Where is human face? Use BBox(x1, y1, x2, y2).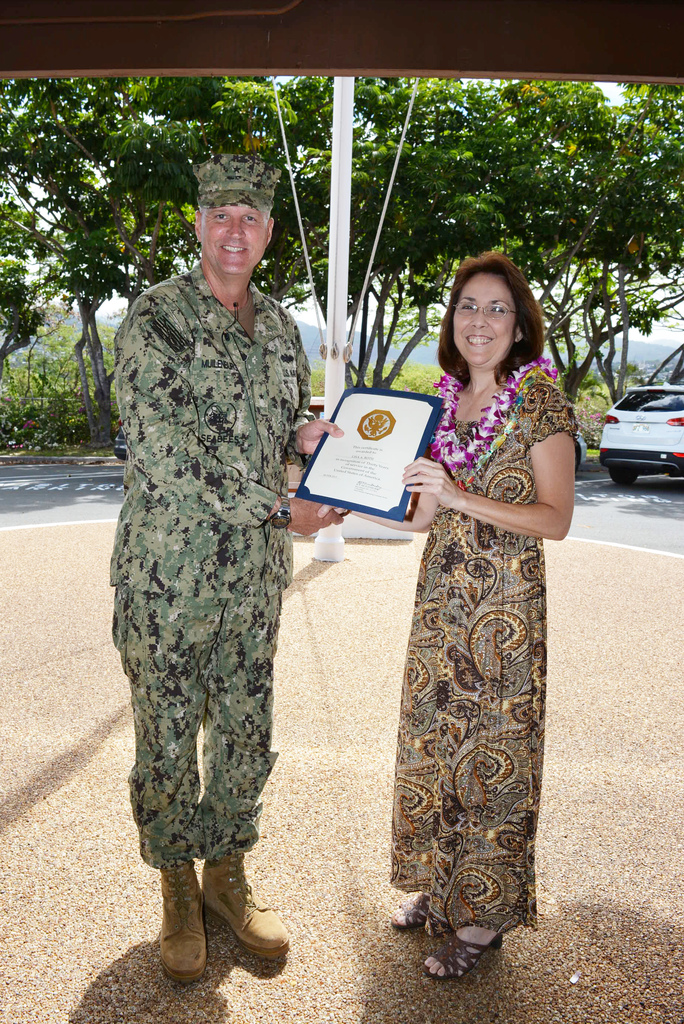
BBox(453, 271, 514, 364).
